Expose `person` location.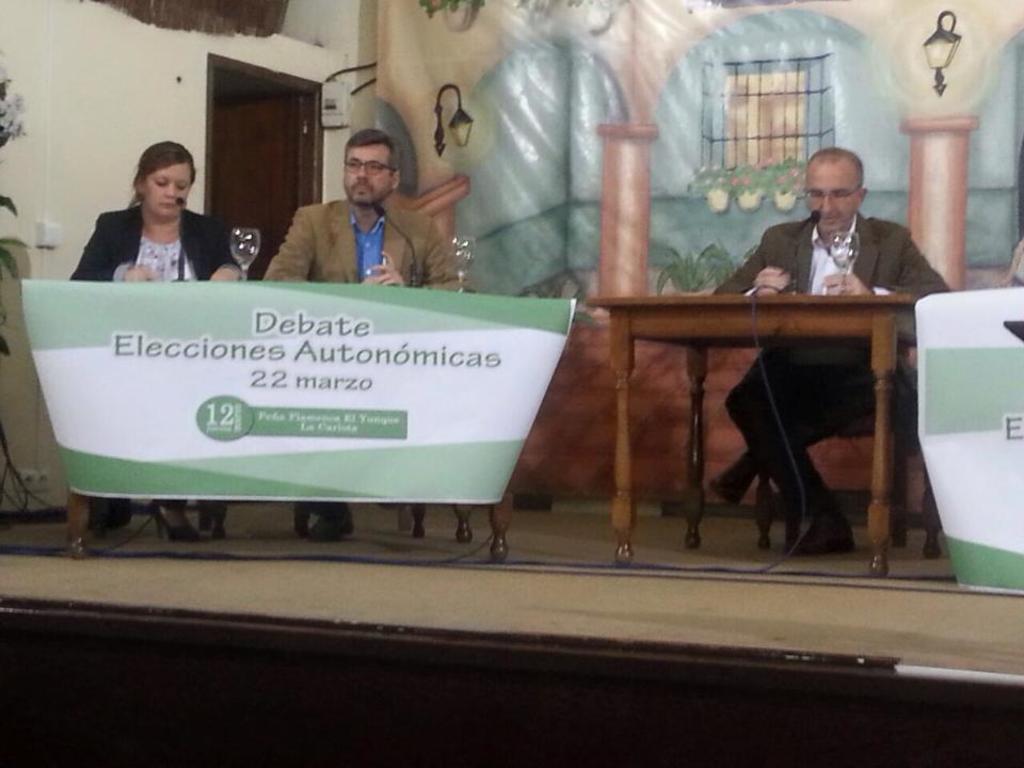
Exposed at BBox(710, 145, 954, 557).
